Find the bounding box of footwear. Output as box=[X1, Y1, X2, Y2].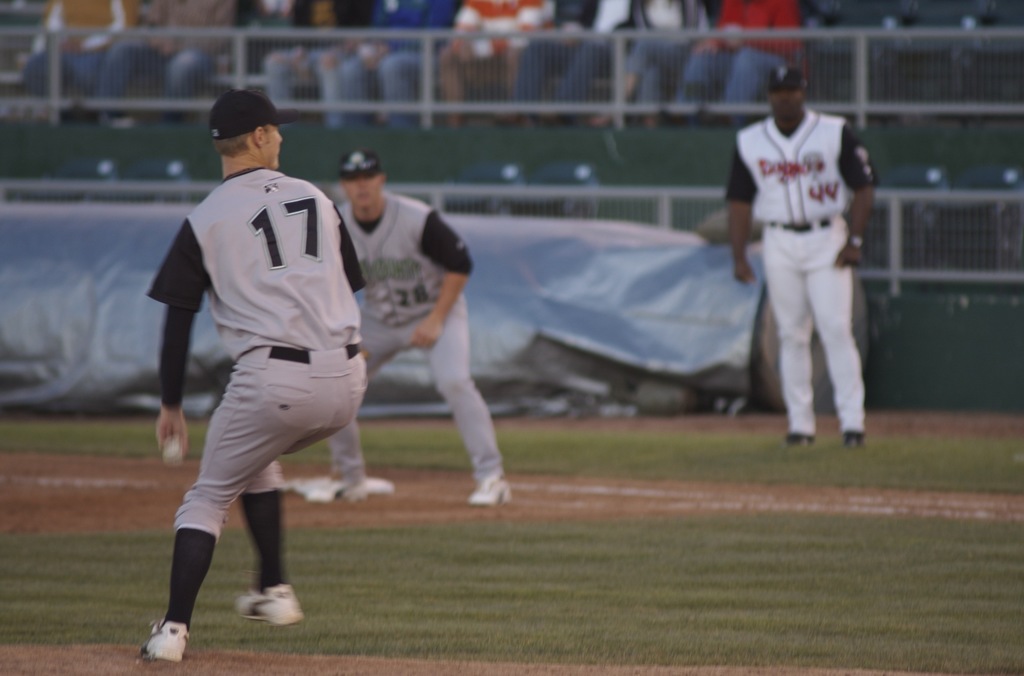
box=[339, 476, 394, 501].
